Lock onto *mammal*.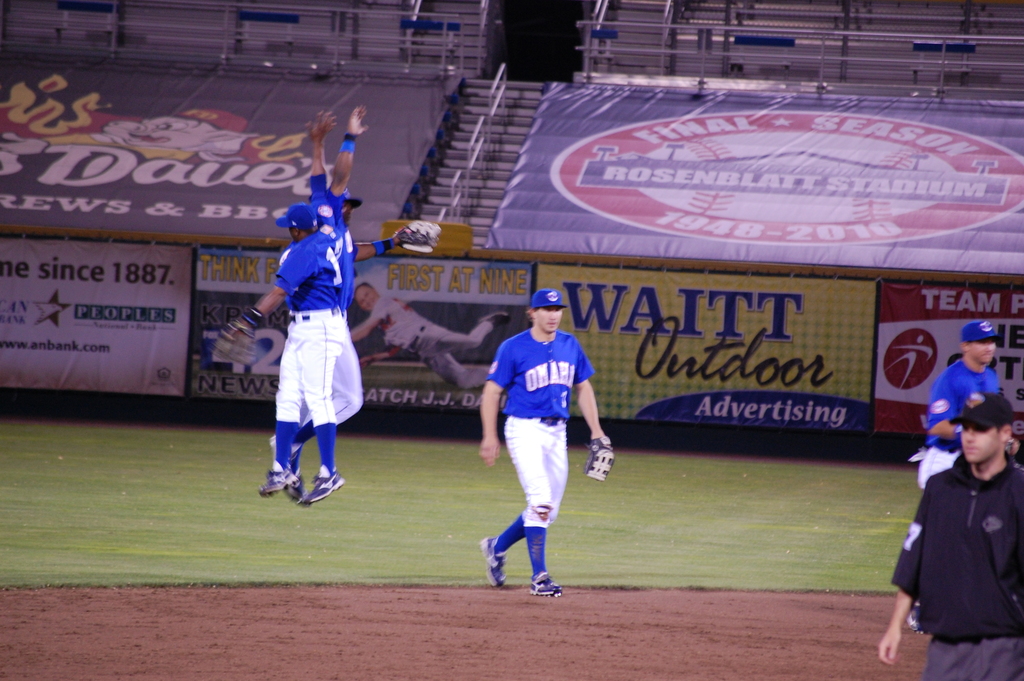
Locked: rect(482, 299, 600, 589).
